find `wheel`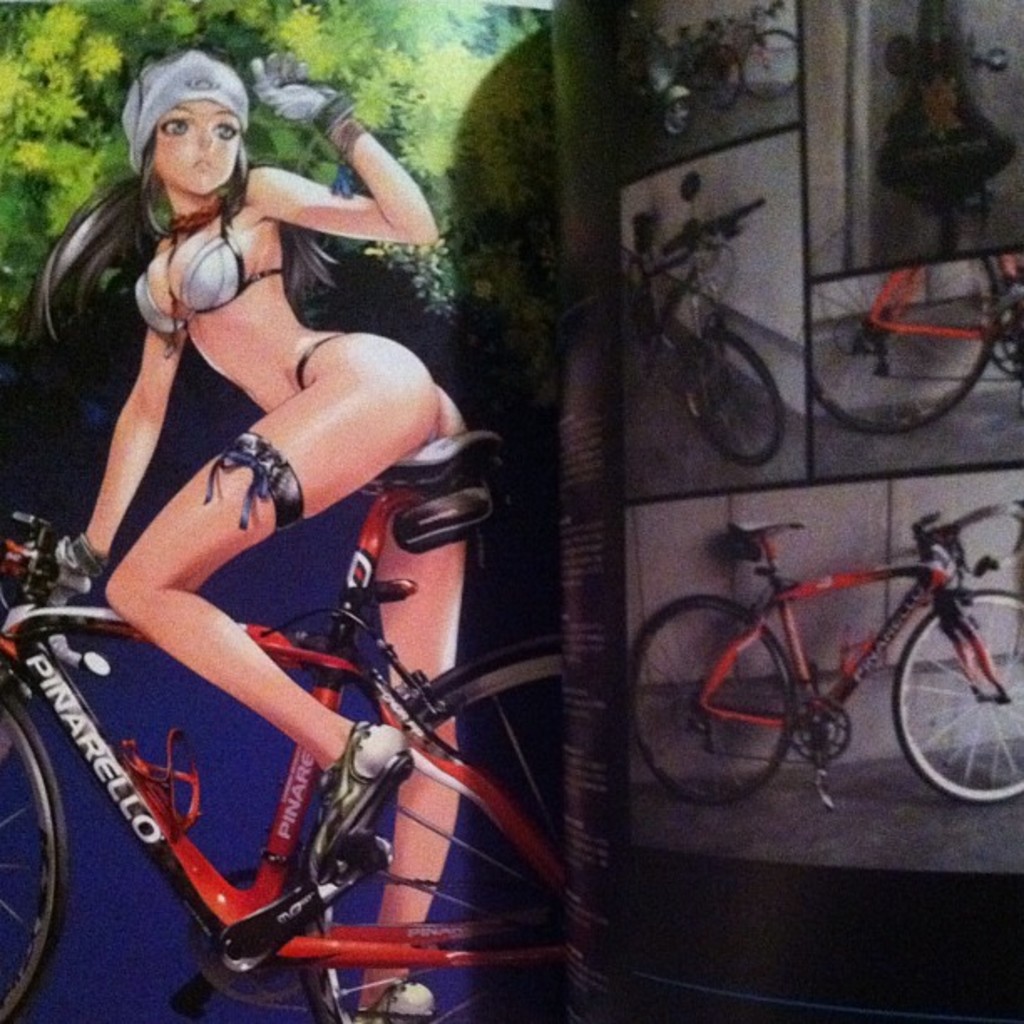
(694,44,738,110)
